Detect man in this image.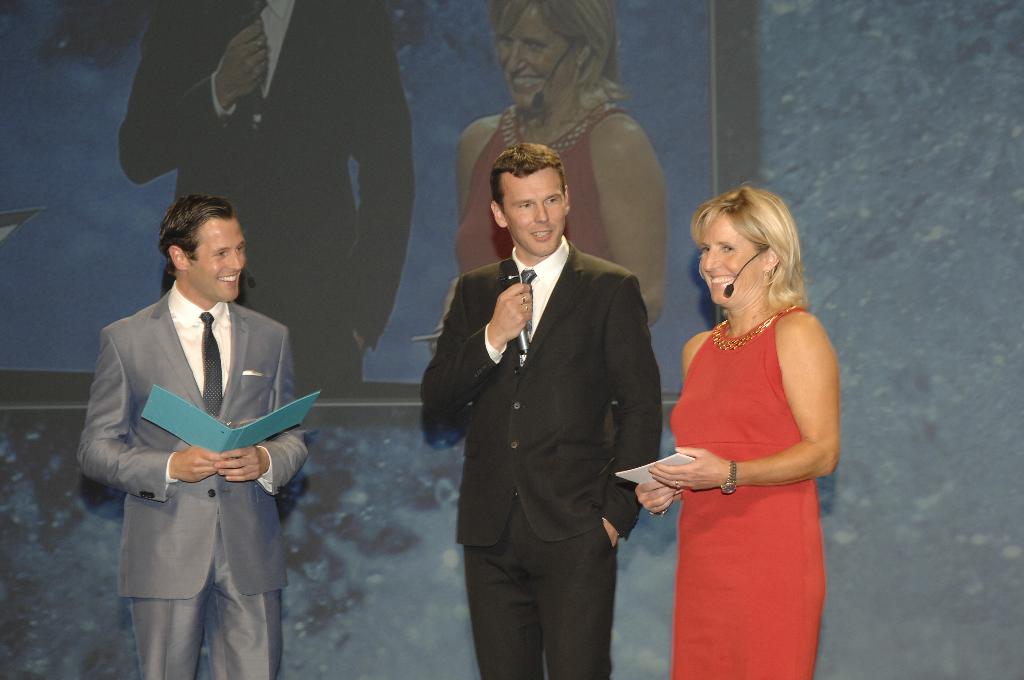
Detection: (85,170,319,677).
